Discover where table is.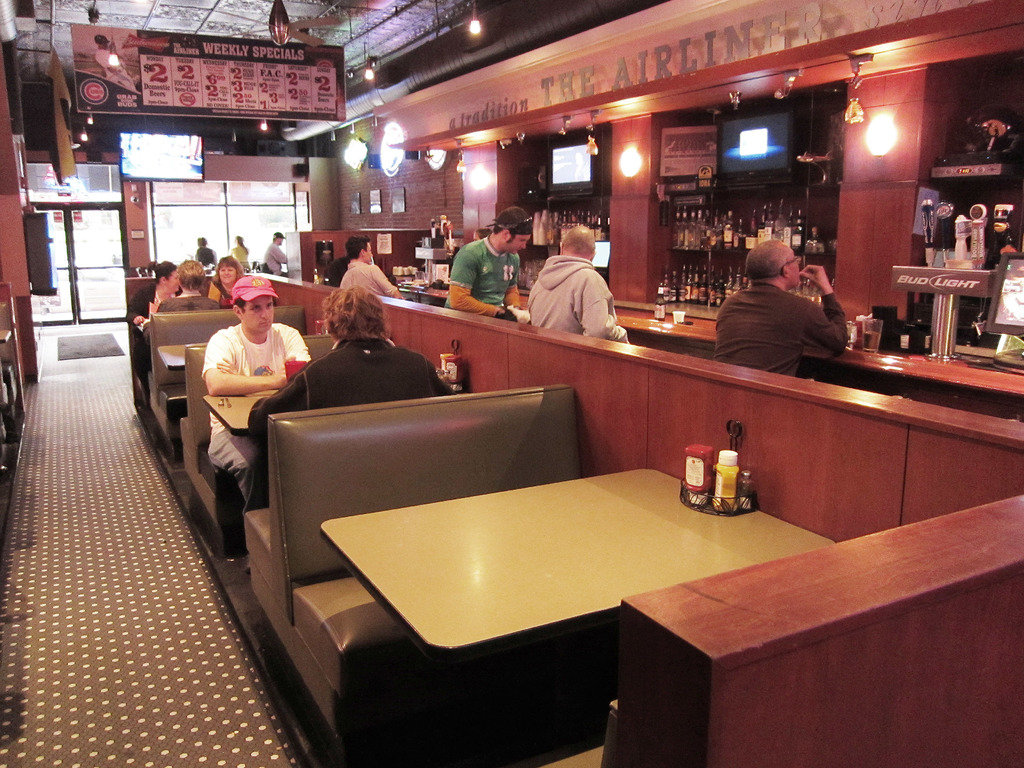
Discovered at {"x1": 157, "y1": 342, "x2": 202, "y2": 373}.
